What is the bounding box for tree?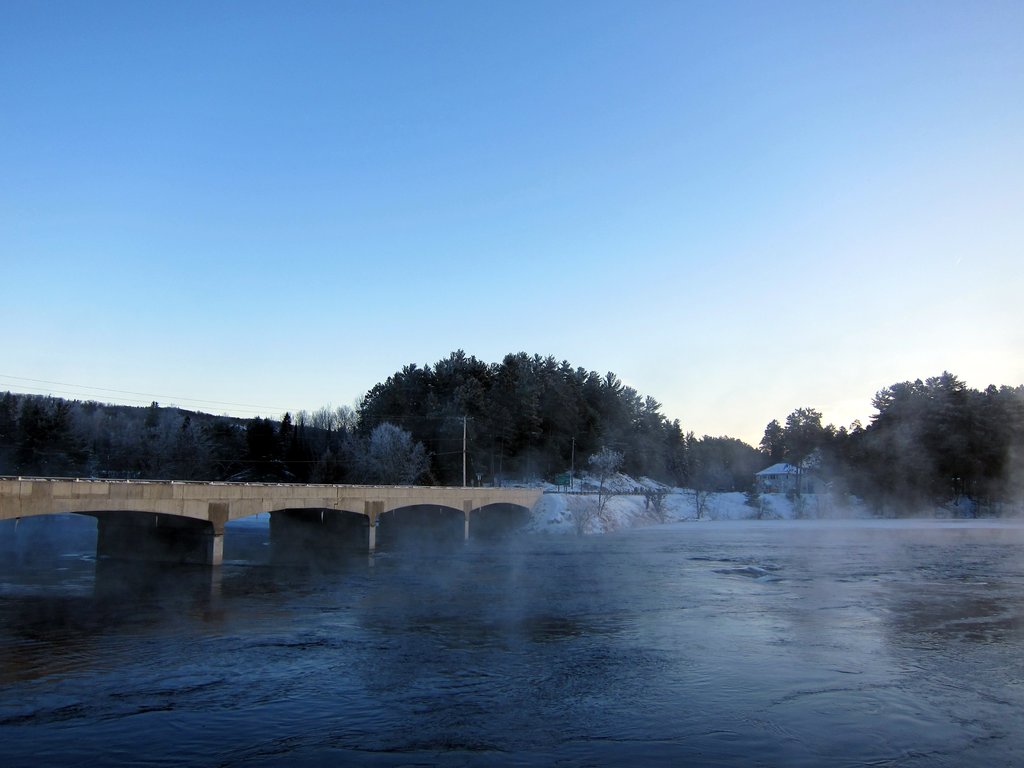
detection(357, 364, 438, 483).
